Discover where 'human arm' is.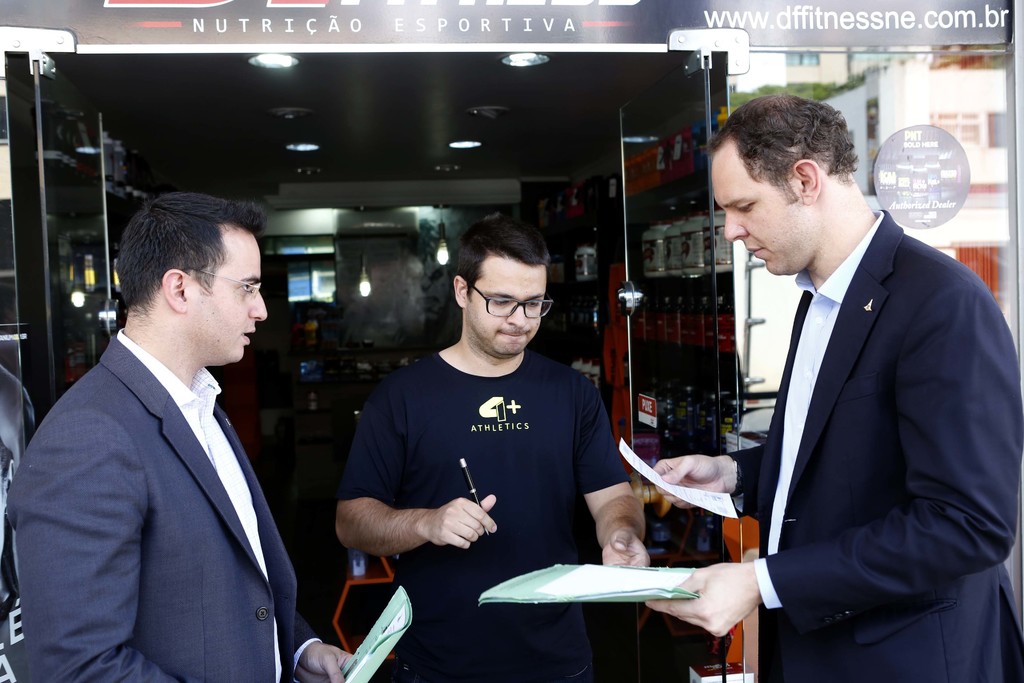
Discovered at region(289, 625, 354, 682).
